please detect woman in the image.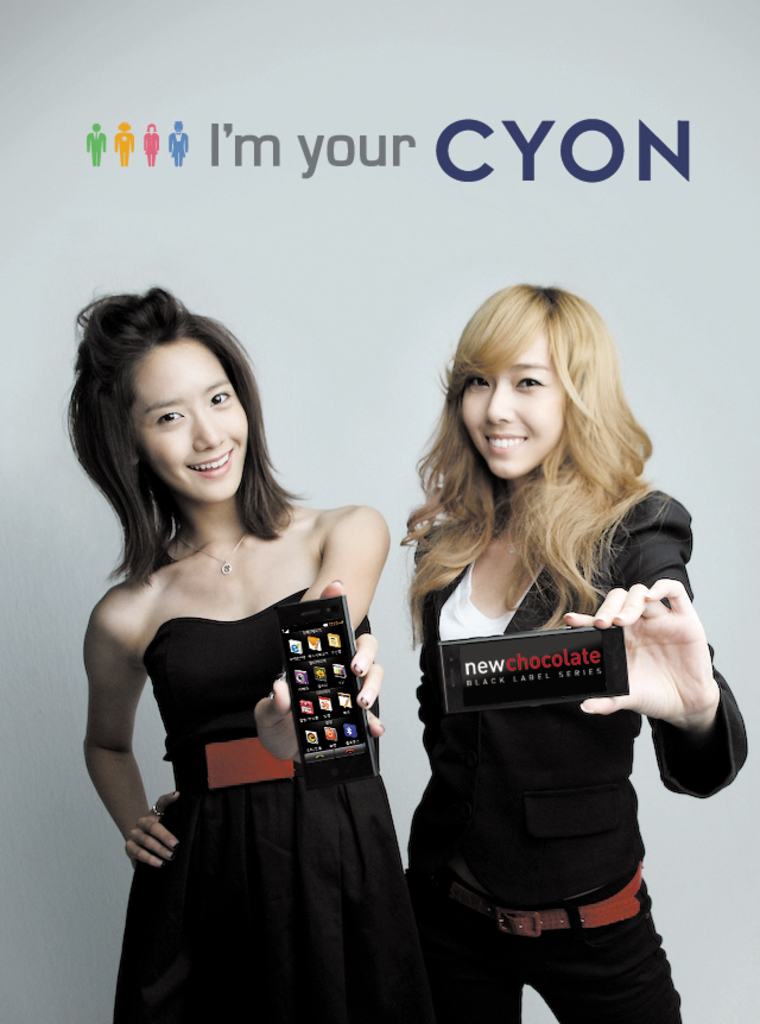
x1=397, y1=280, x2=749, y2=1023.
